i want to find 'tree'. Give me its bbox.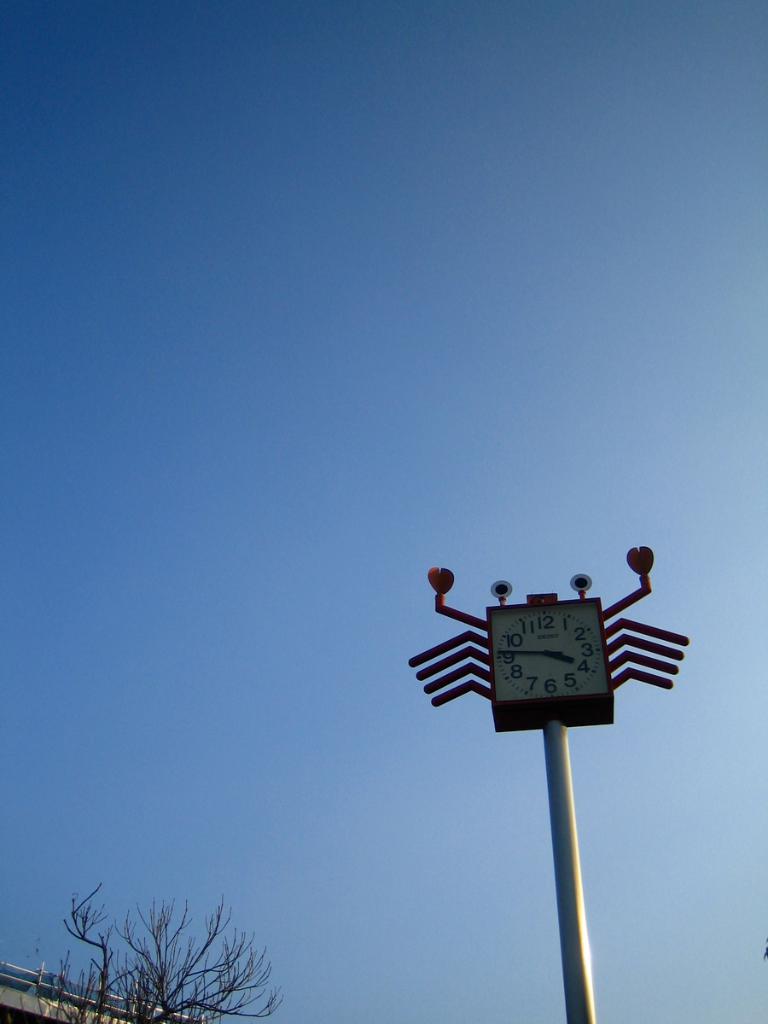
left=16, top=894, right=305, bottom=1019.
